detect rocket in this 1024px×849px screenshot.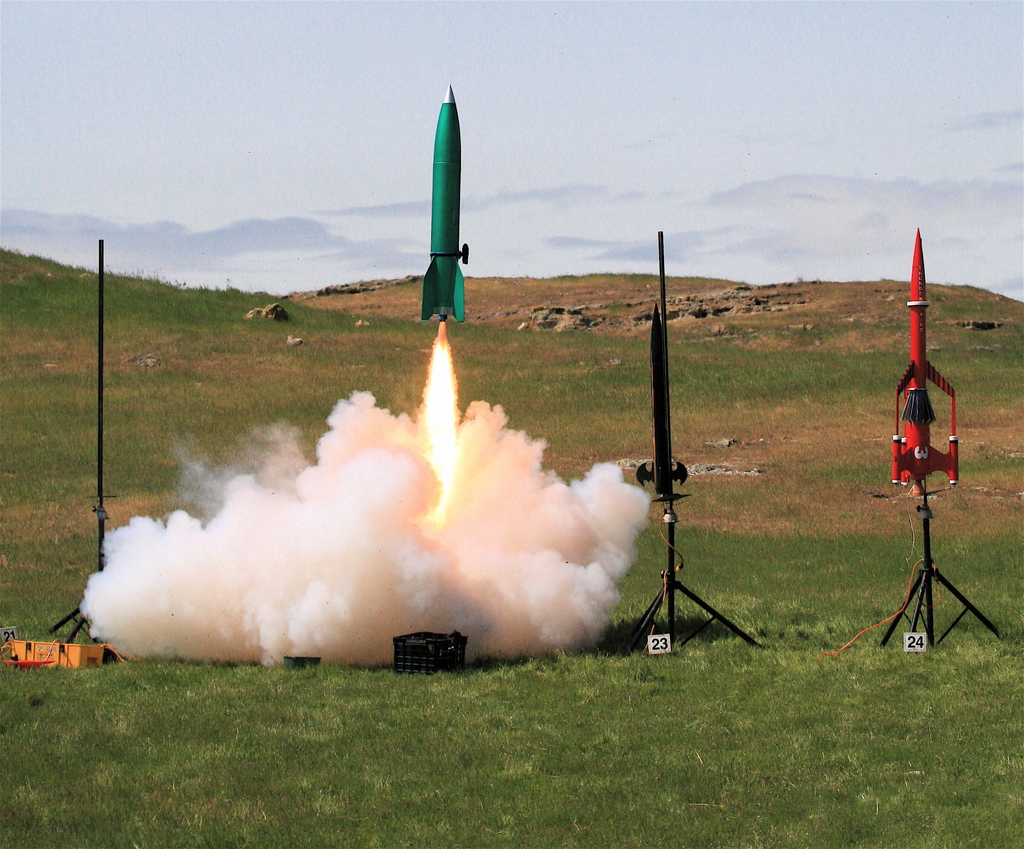
Detection: region(415, 77, 463, 320).
